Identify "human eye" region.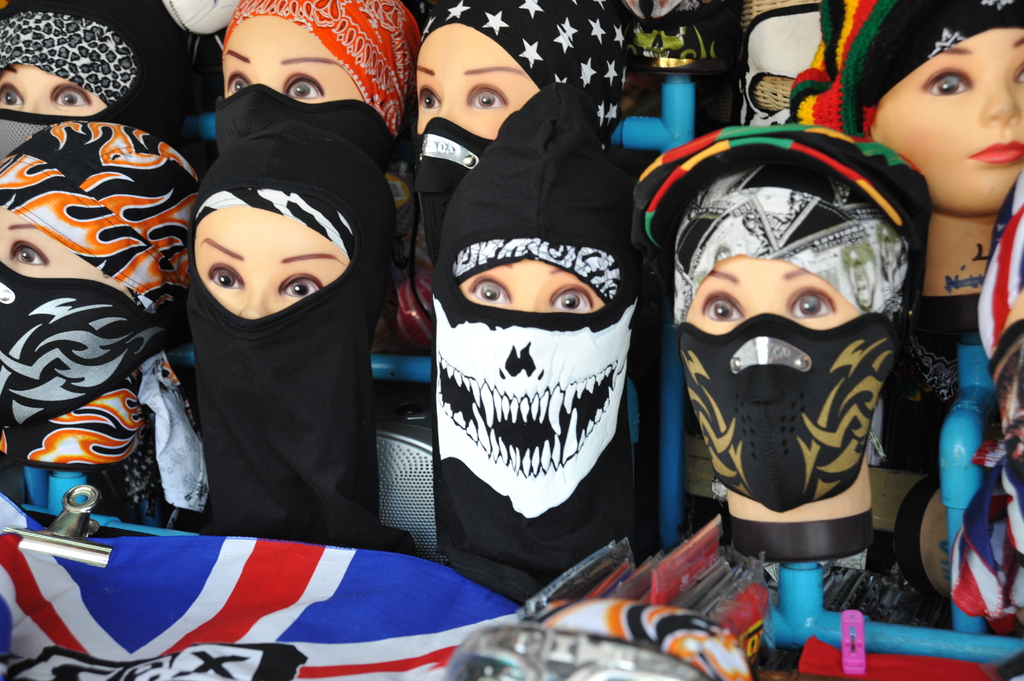
Region: [left=0, top=87, right=19, bottom=109].
